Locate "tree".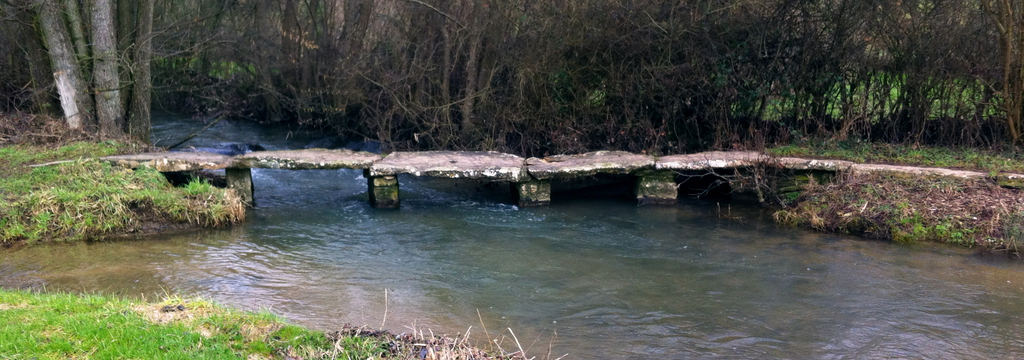
Bounding box: {"x1": 936, "y1": 0, "x2": 1019, "y2": 159}.
